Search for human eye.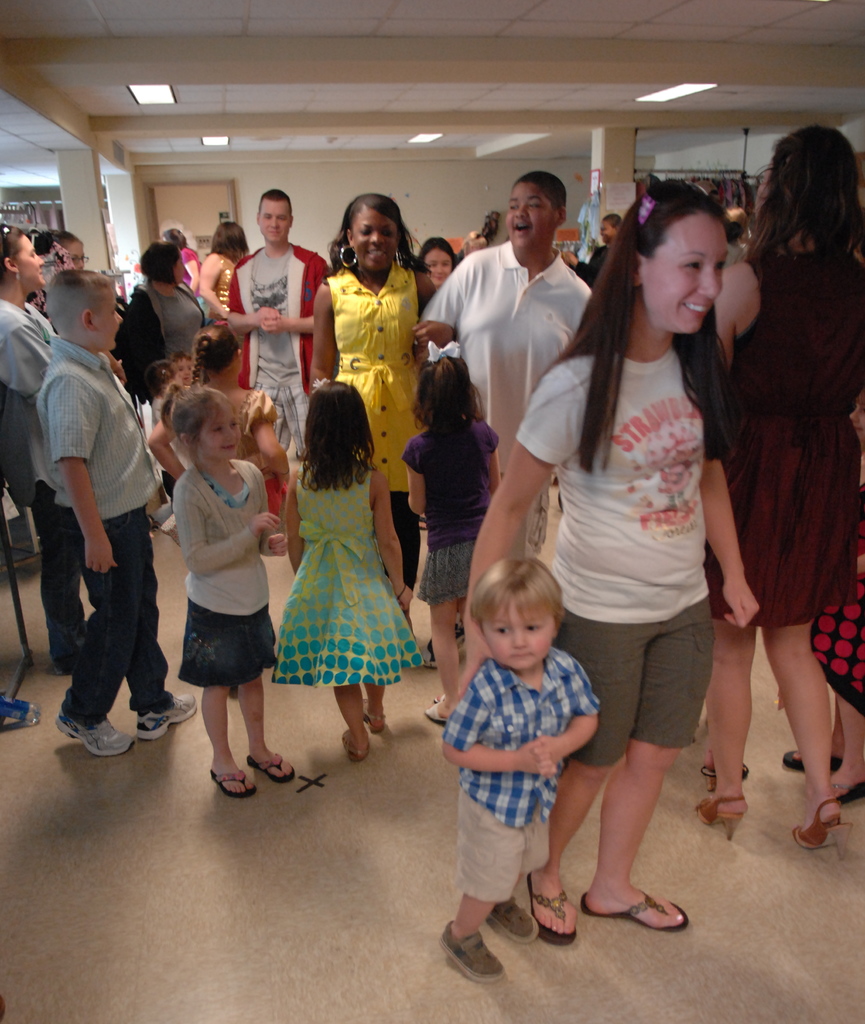
Found at [x1=682, y1=257, x2=699, y2=280].
